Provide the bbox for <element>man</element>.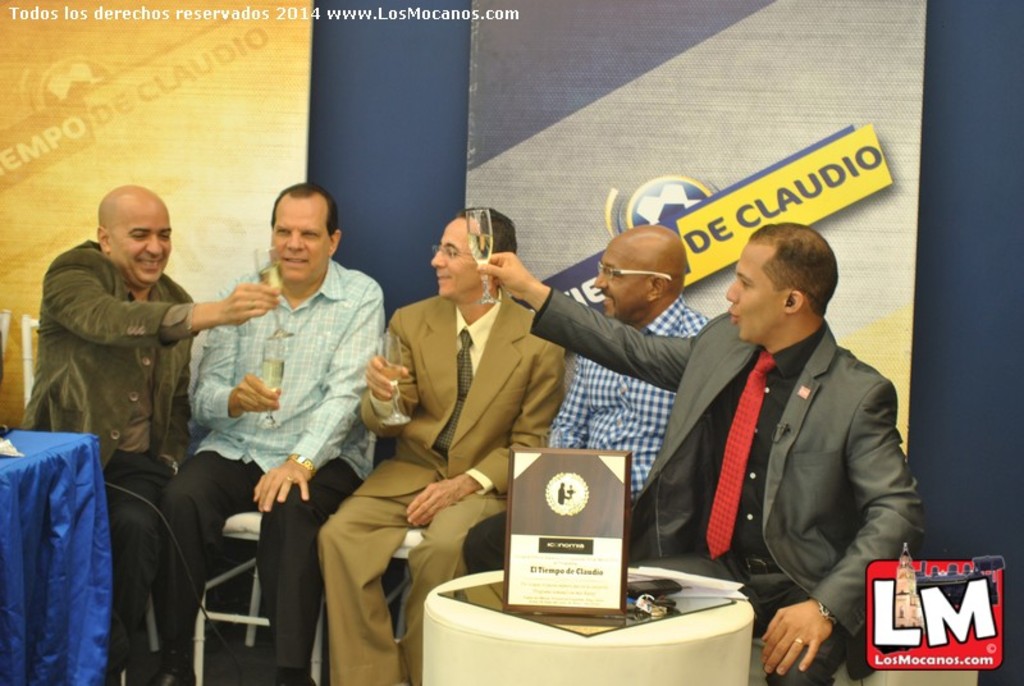
19:180:284:680.
